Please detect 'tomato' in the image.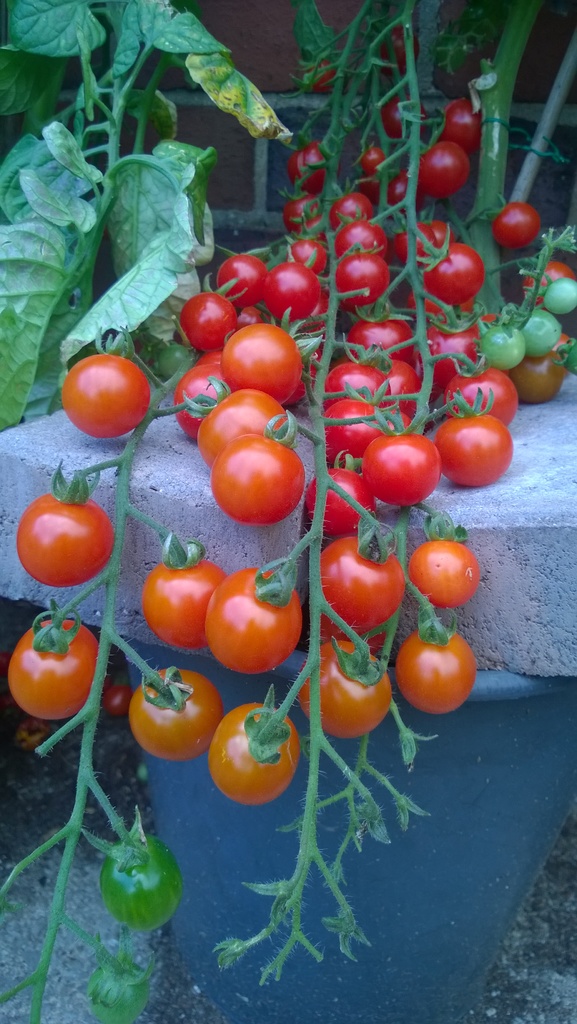
bbox=(66, 349, 160, 436).
